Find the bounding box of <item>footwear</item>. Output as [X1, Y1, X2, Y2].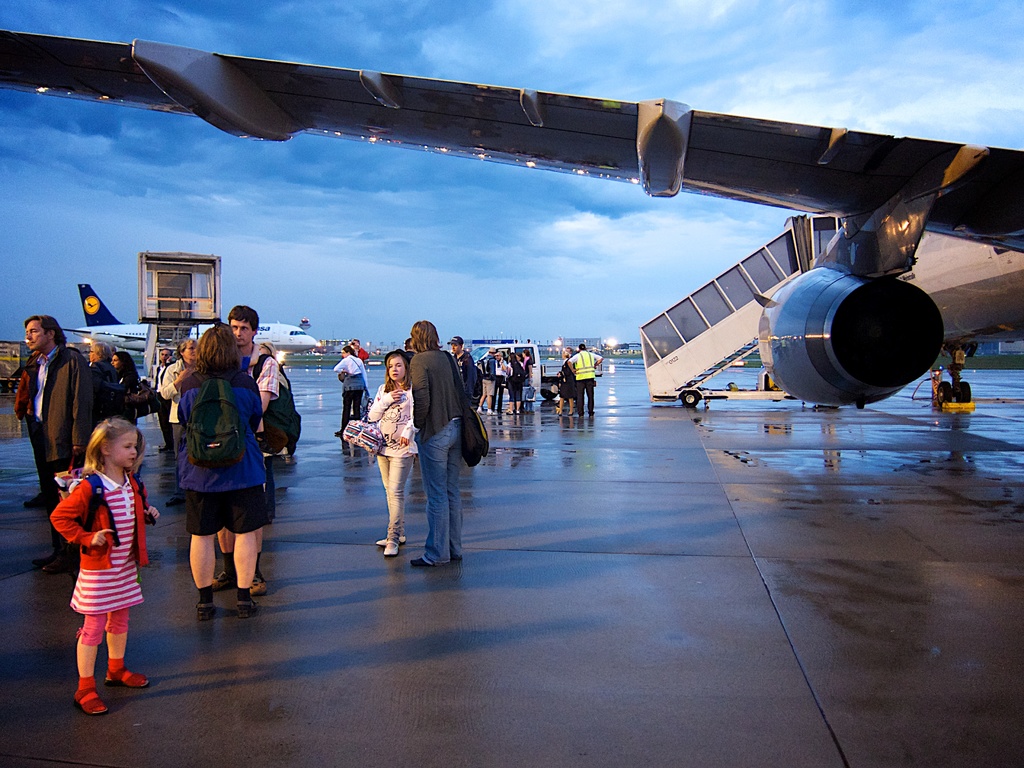
[154, 442, 173, 454].
